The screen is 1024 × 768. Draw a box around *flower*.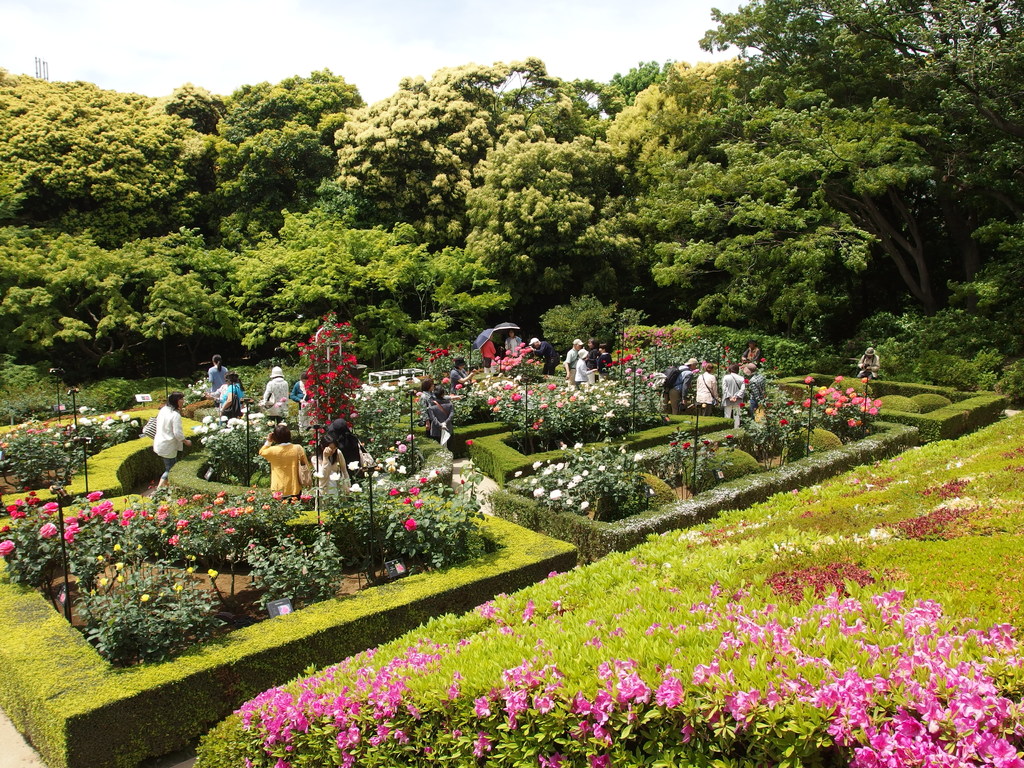
l=408, t=487, r=422, b=497.
